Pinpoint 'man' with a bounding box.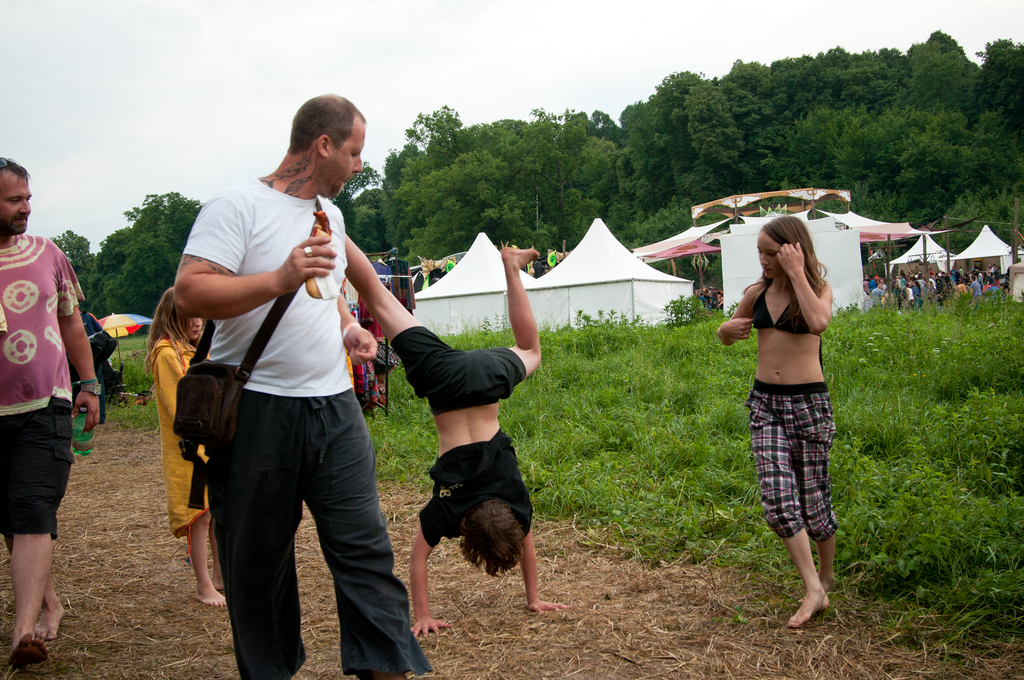
0:152:102:668.
